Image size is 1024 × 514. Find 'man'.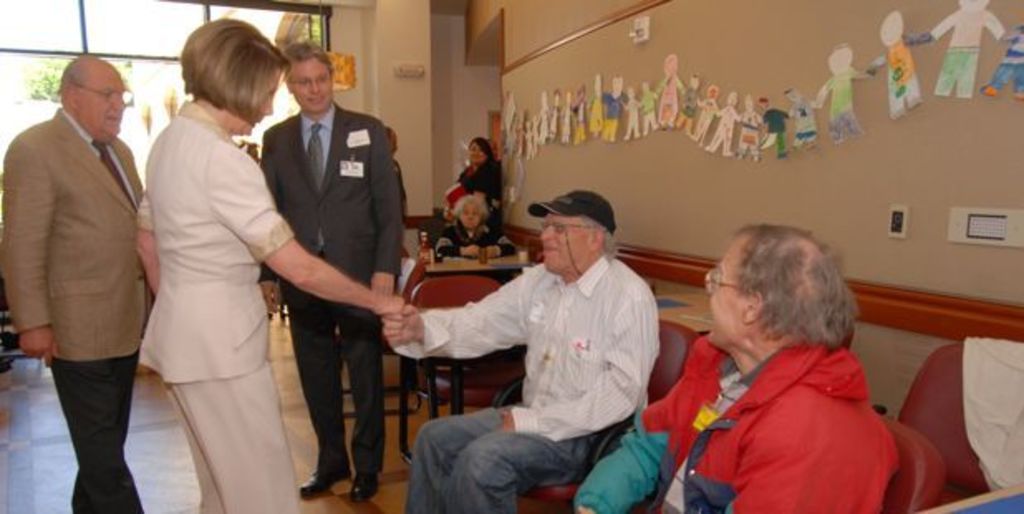
{"left": 0, "top": 56, "right": 151, "bottom": 512}.
